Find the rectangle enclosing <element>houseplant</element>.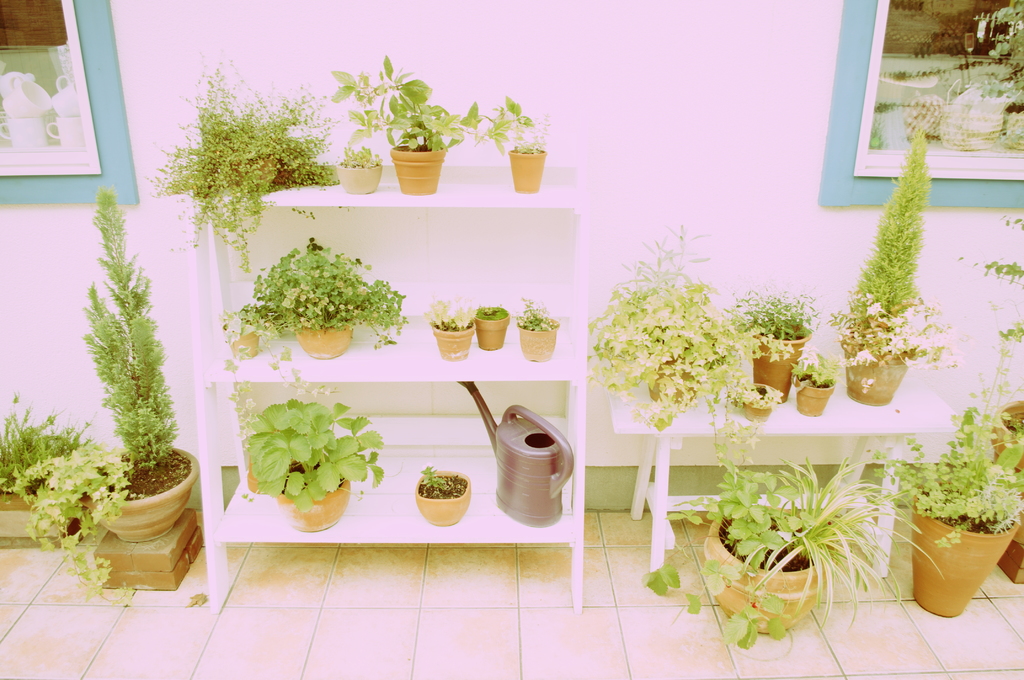
[x1=409, y1=458, x2=468, y2=518].
